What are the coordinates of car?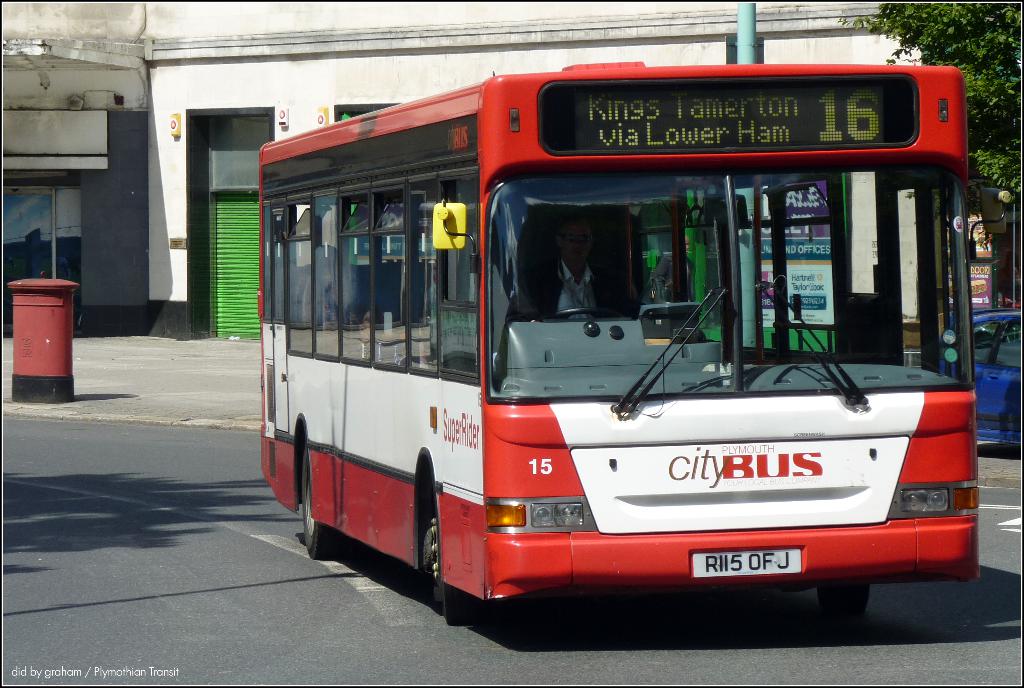
[left=943, top=307, right=1023, bottom=455].
